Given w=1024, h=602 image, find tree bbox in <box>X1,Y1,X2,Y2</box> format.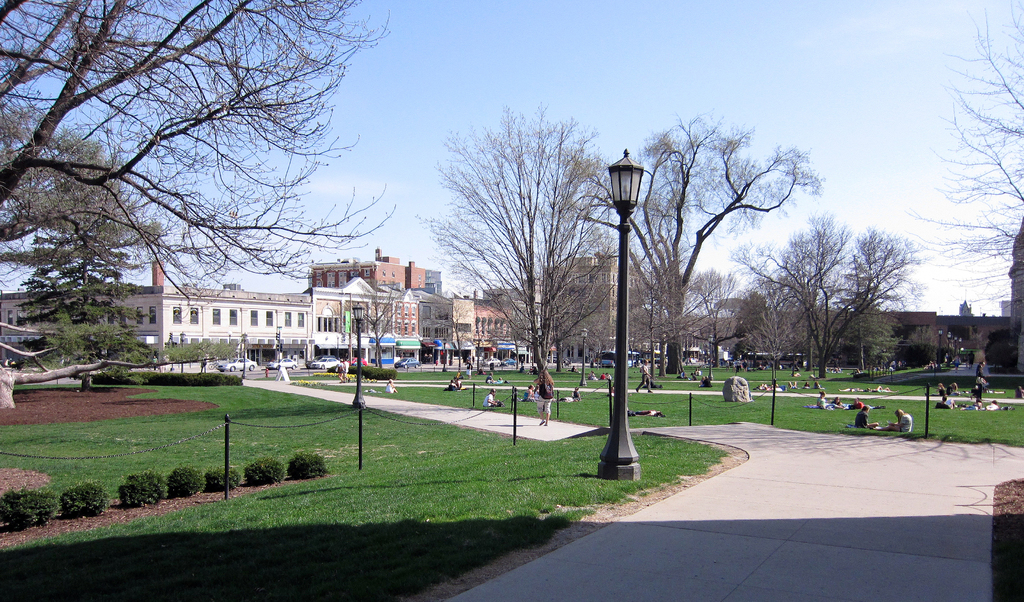
<box>340,266,412,373</box>.
